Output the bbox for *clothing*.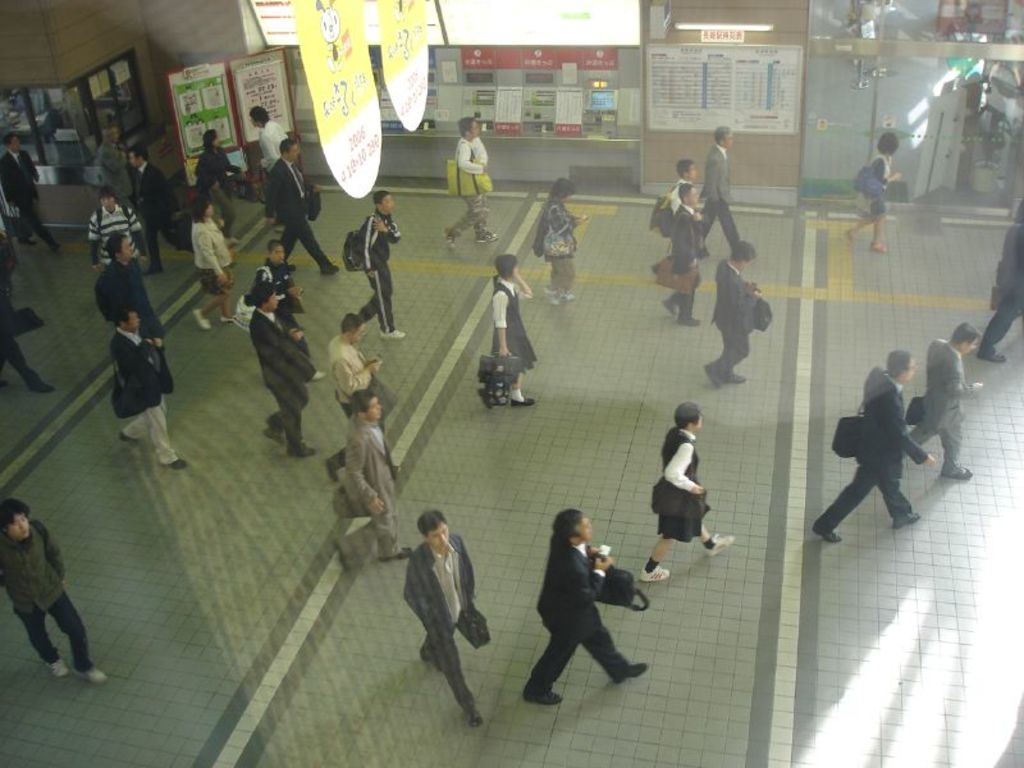
266:152:334:270.
